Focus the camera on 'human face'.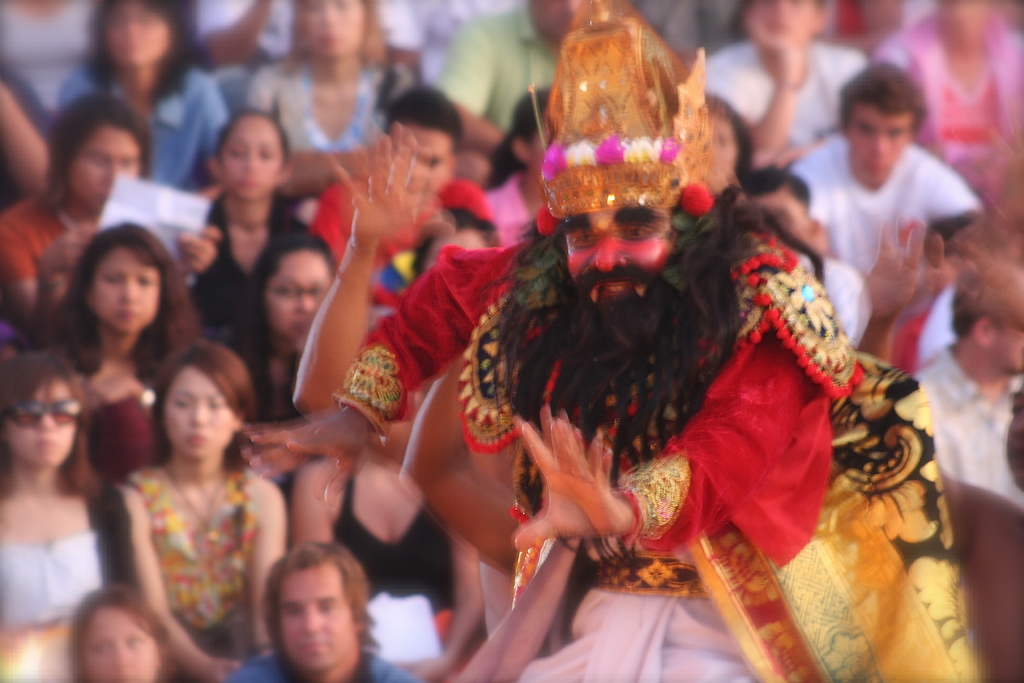
Focus region: [x1=301, y1=0, x2=365, y2=59].
